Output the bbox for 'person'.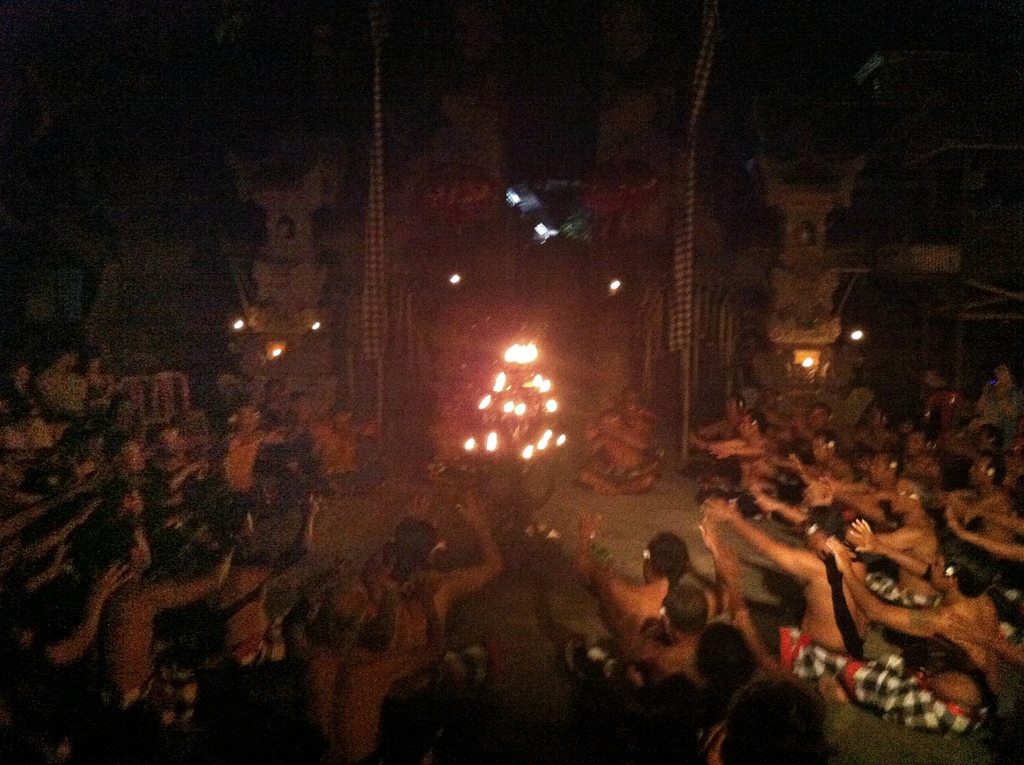
pyautogui.locateOnScreen(797, 455, 916, 531).
